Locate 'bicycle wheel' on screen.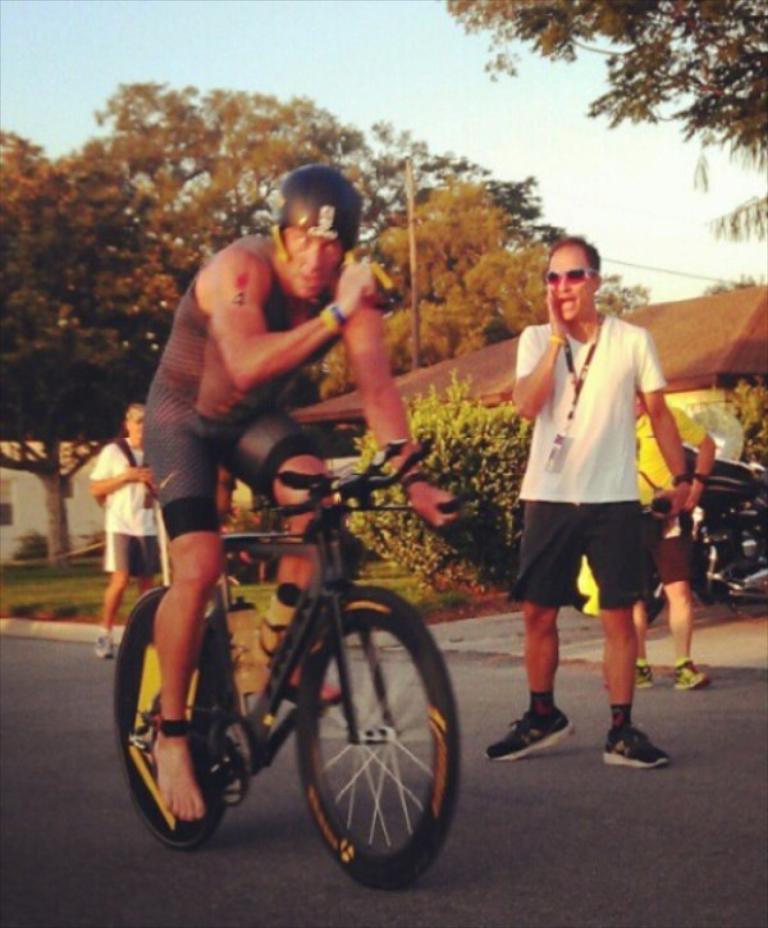
On screen at 278:596:461:891.
